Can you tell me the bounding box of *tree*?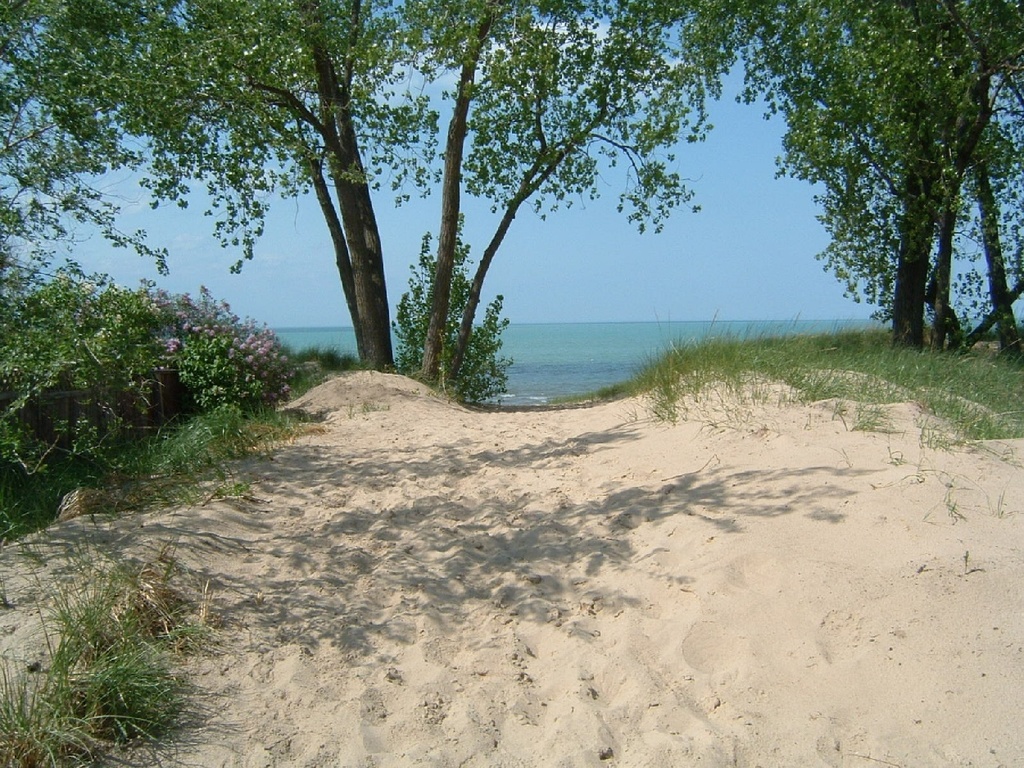
{"left": 0, "top": 0, "right": 451, "bottom": 370}.
